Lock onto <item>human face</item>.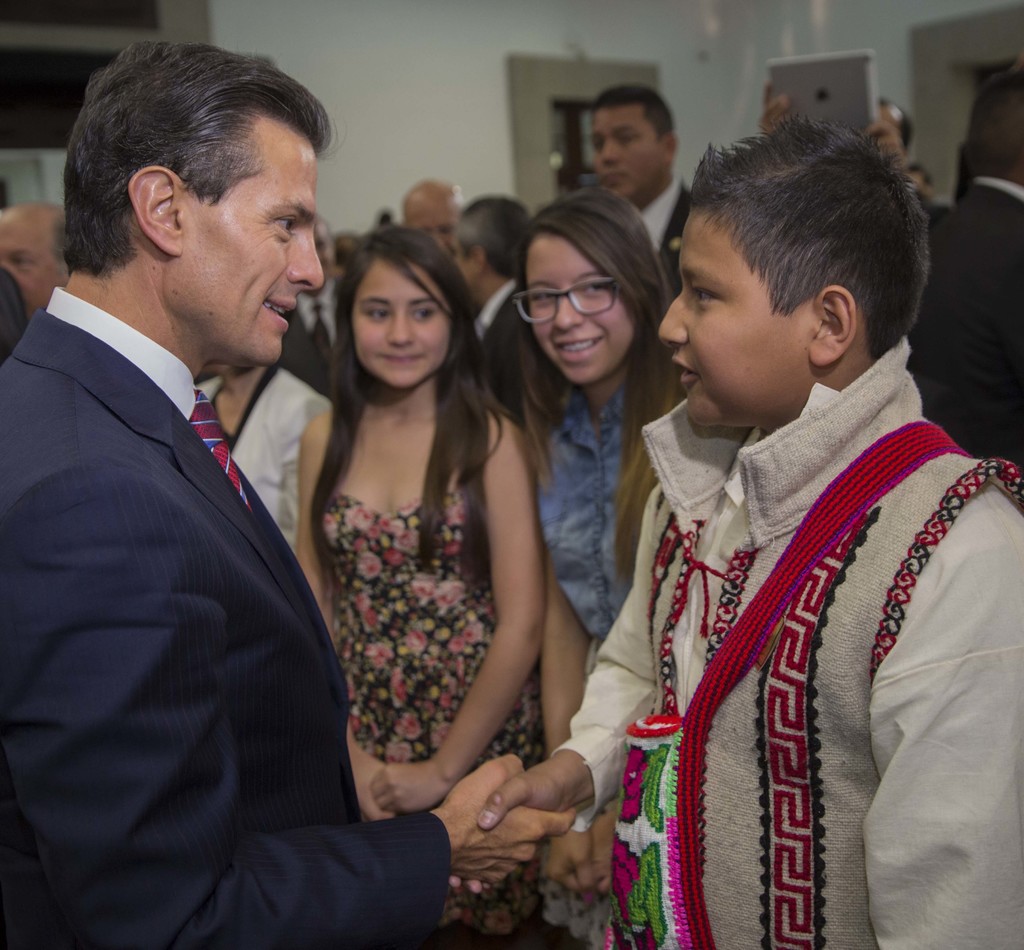
Locked: pyautogui.locateOnScreen(657, 208, 825, 431).
